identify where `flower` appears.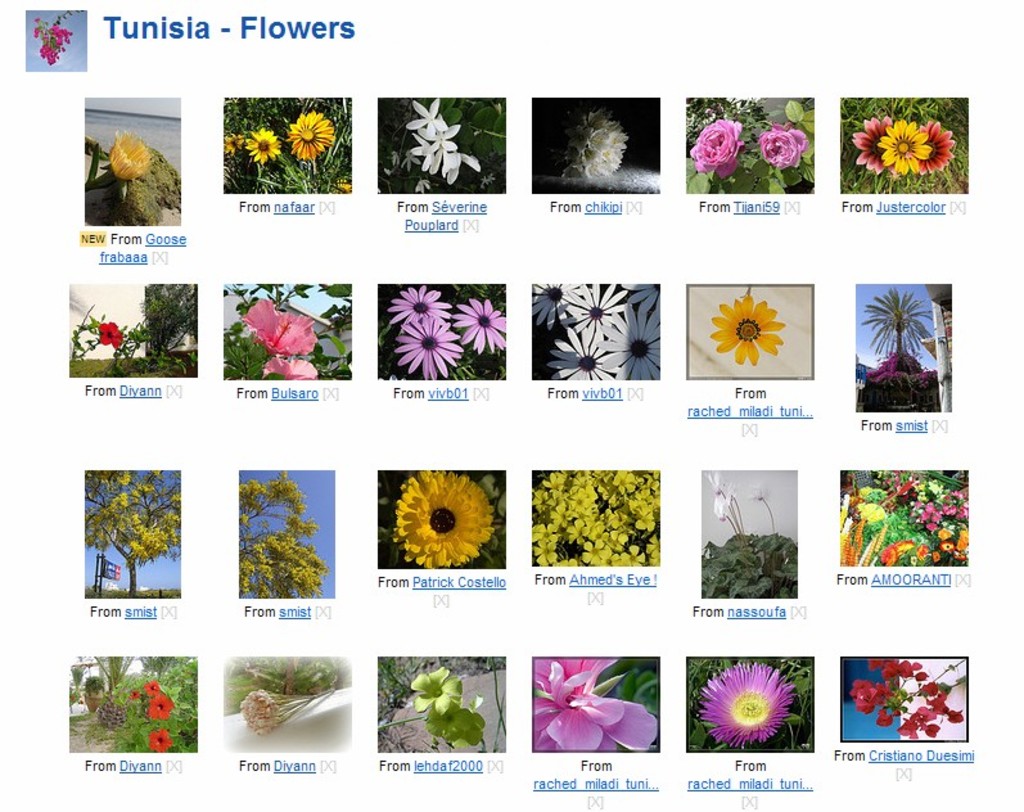
Appears at bbox=(690, 118, 744, 179).
